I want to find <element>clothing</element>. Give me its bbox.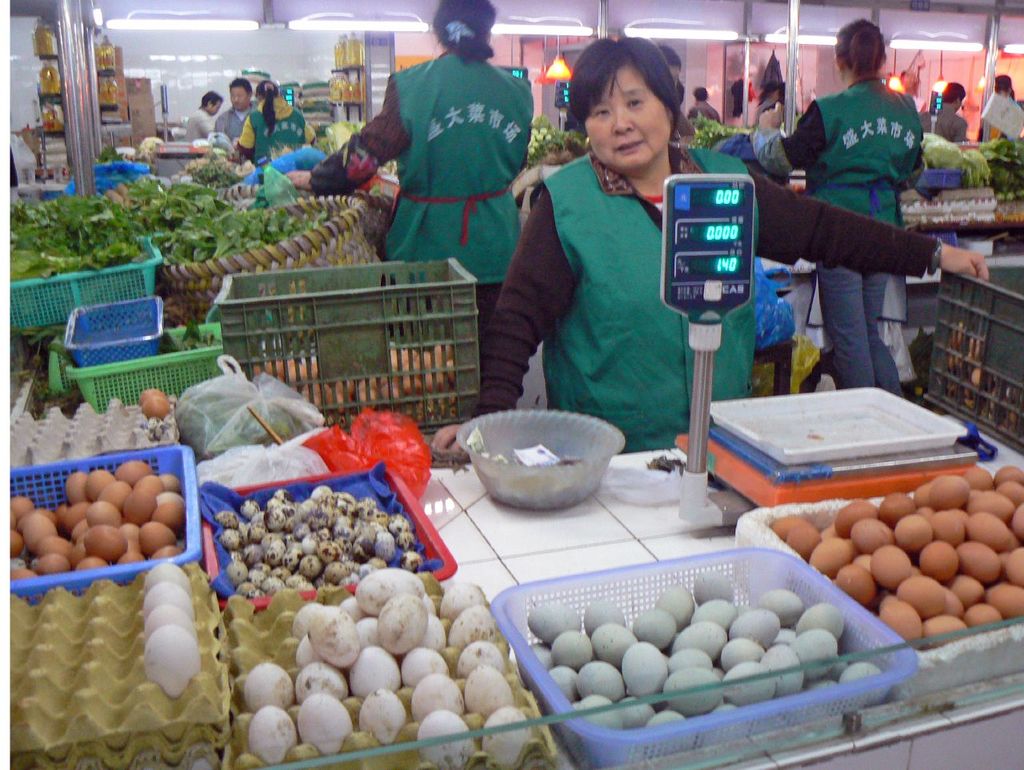
rect(930, 92, 974, 147).
